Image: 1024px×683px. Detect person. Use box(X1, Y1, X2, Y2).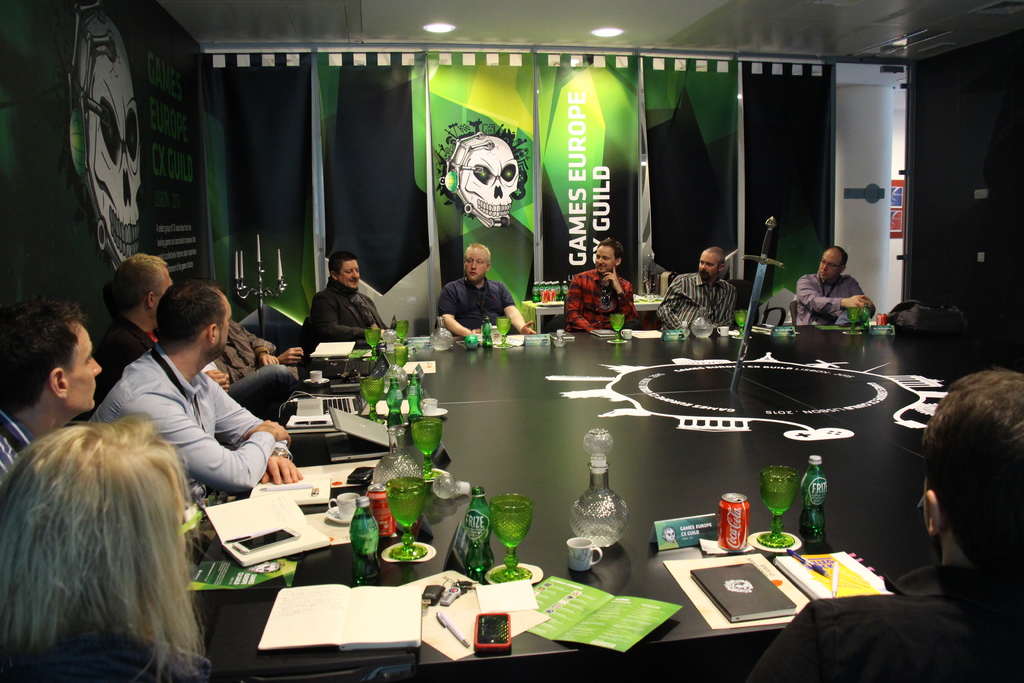
box(212, 320, 308, 386).
